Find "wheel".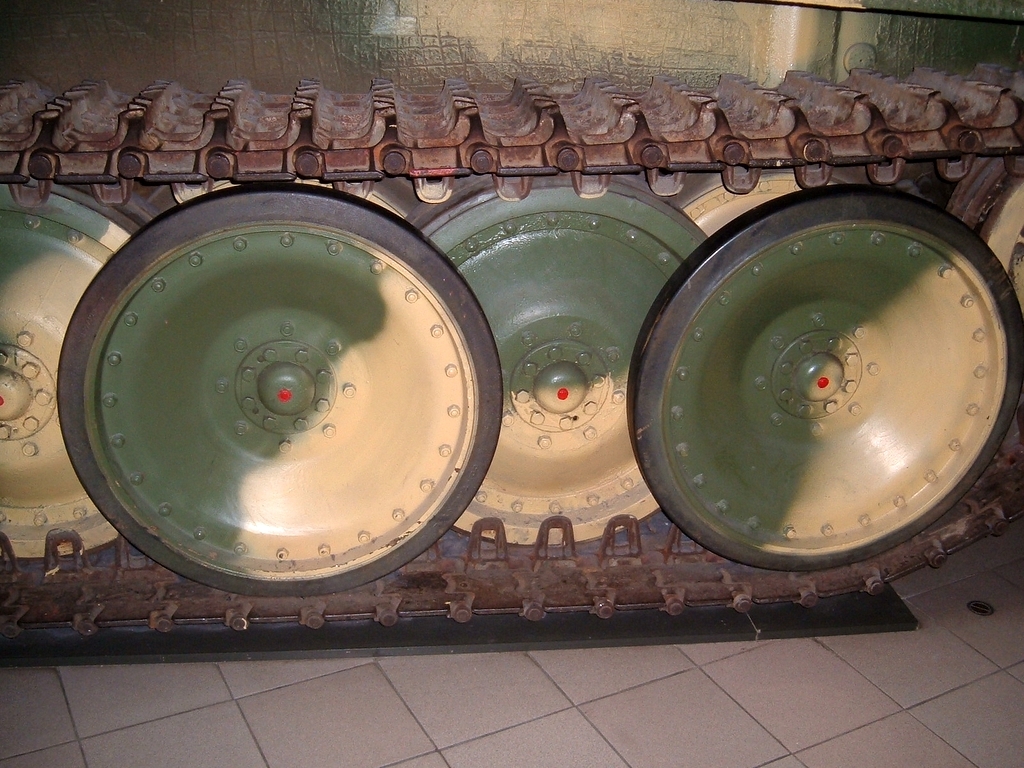
663, 204, 1023, 591.
